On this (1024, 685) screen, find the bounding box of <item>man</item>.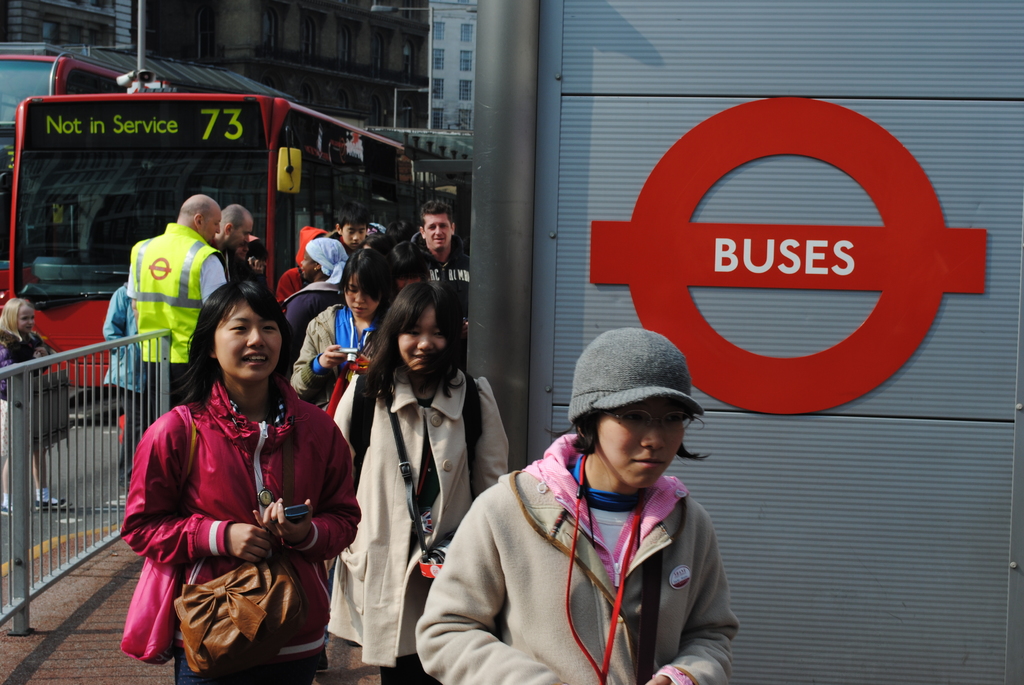
Bounding box: 127, 194, 238, 439.
